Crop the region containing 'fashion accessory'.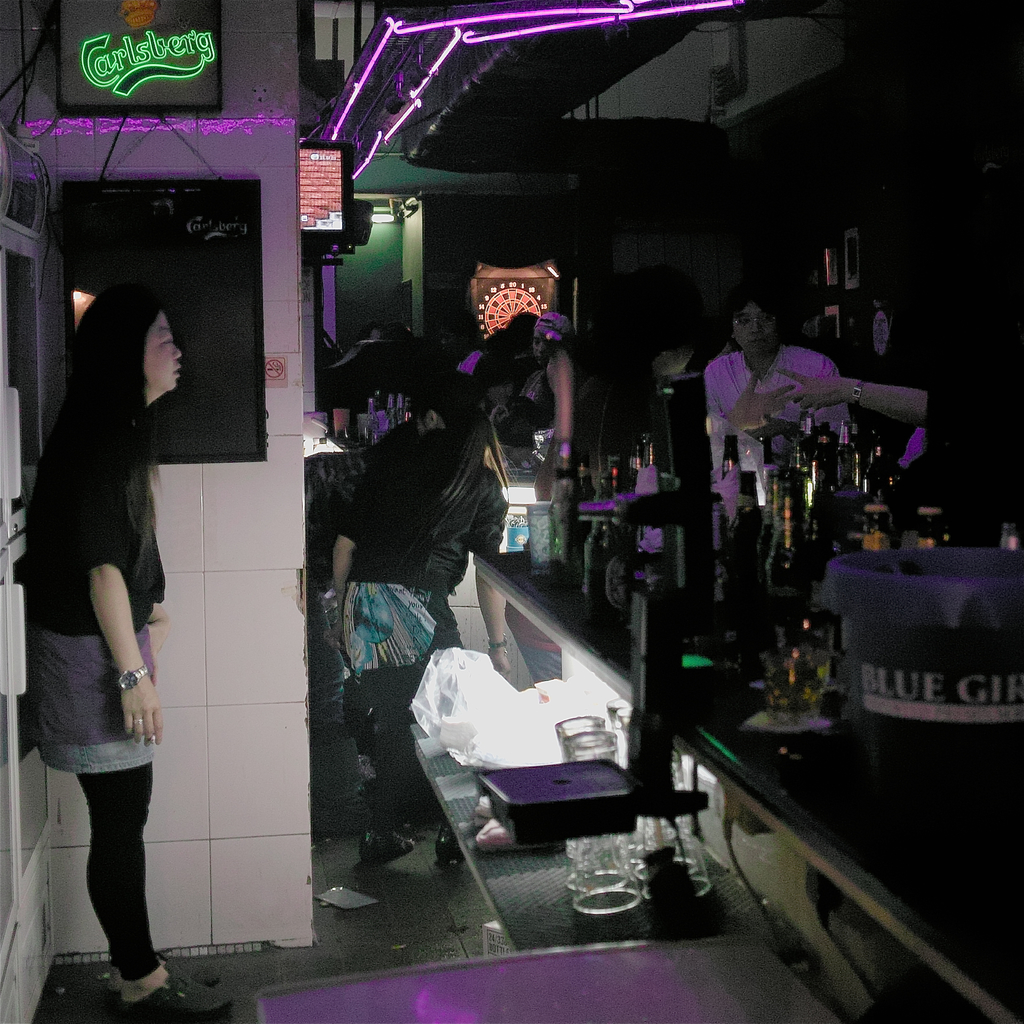
Crop region: (x1=116, y1=666, x2=153, y2=692).
